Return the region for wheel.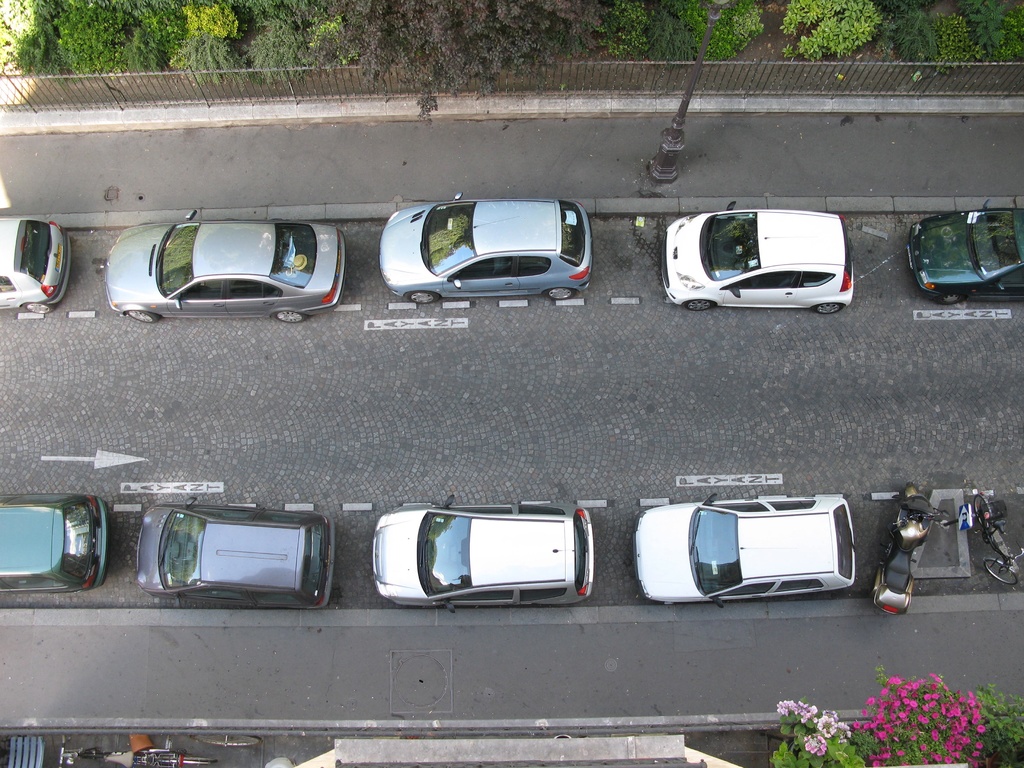
816 301 843 316.
